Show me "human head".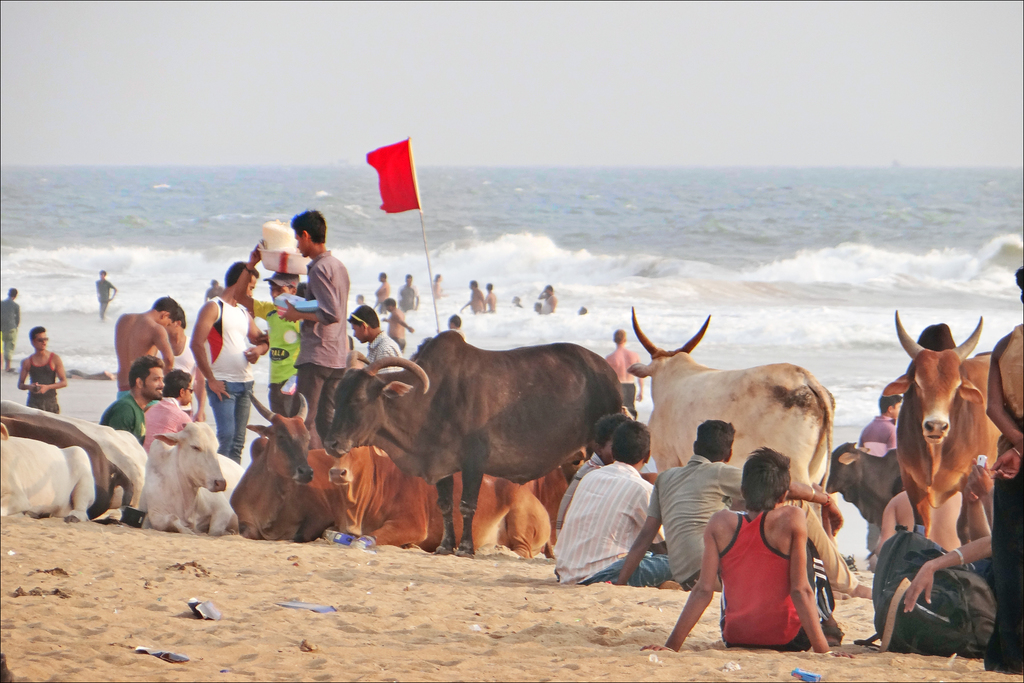
"human head" is here: bbox=[593, 410, 628, 465].
